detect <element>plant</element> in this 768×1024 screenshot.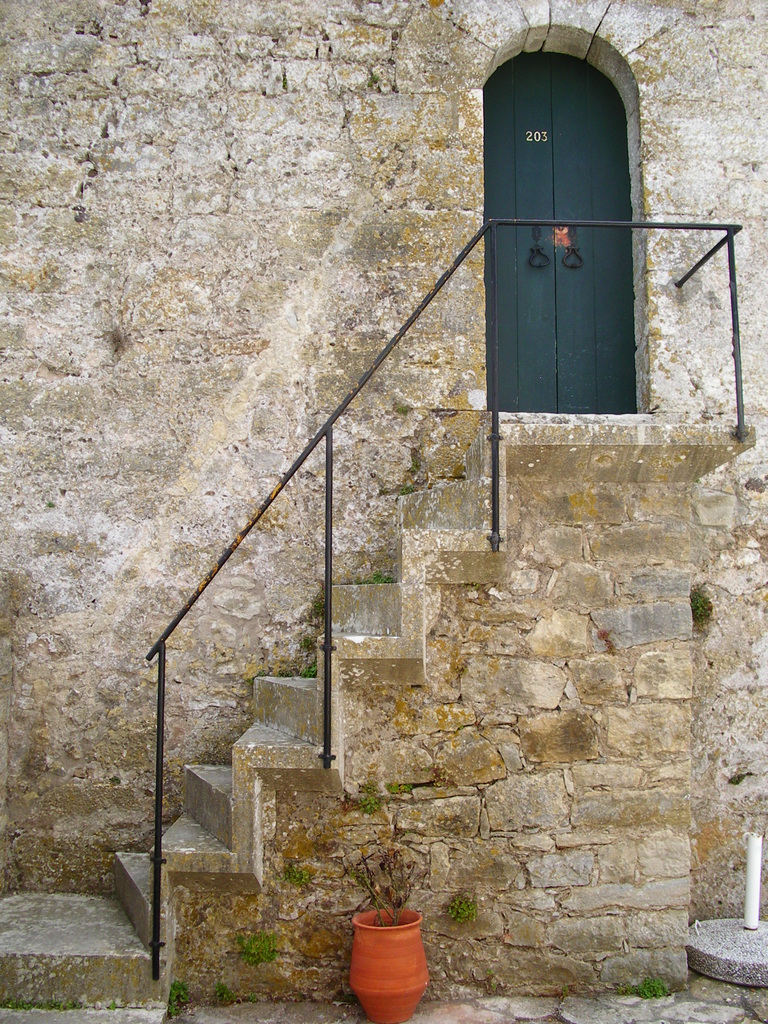
Detection: 389 440 433 502.
